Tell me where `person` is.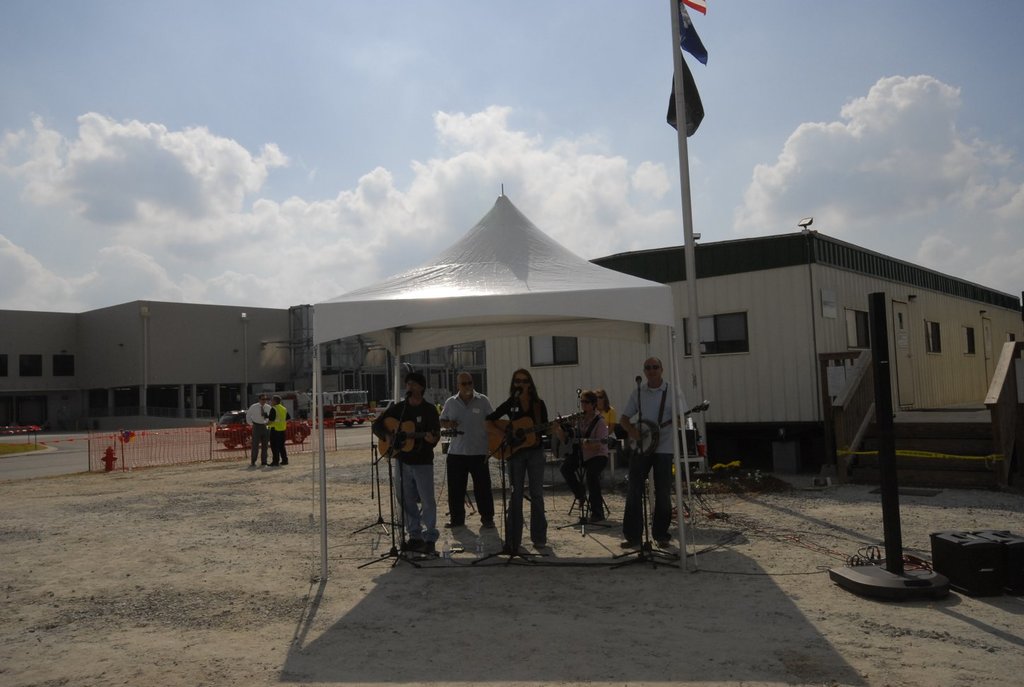
`person` is at 593/382/616/433.
